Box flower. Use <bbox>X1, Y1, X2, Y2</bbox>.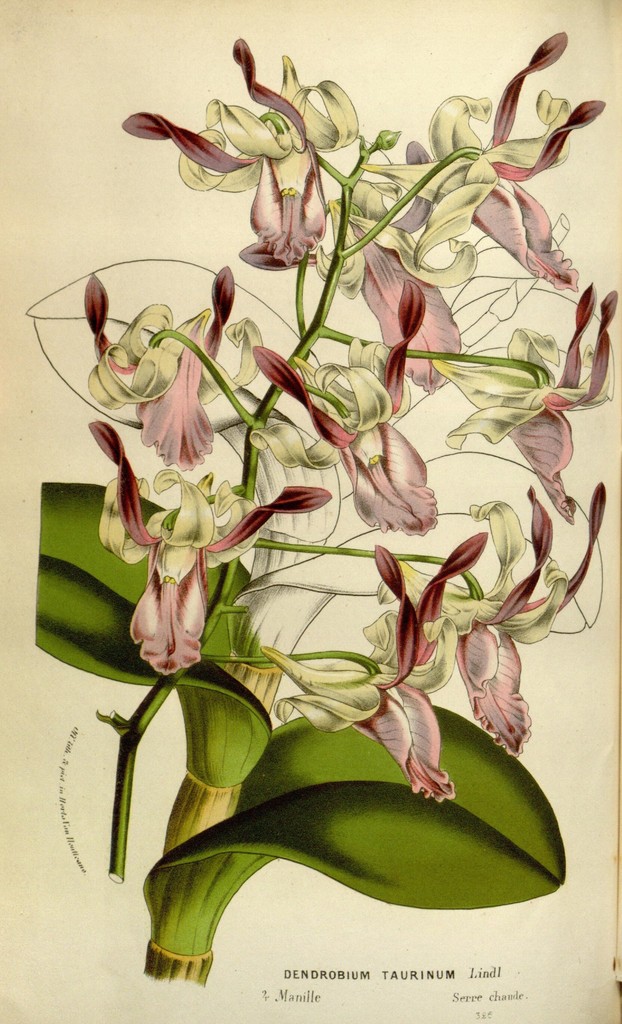
<bbox>88, 424, 333, 683</bbox>.
